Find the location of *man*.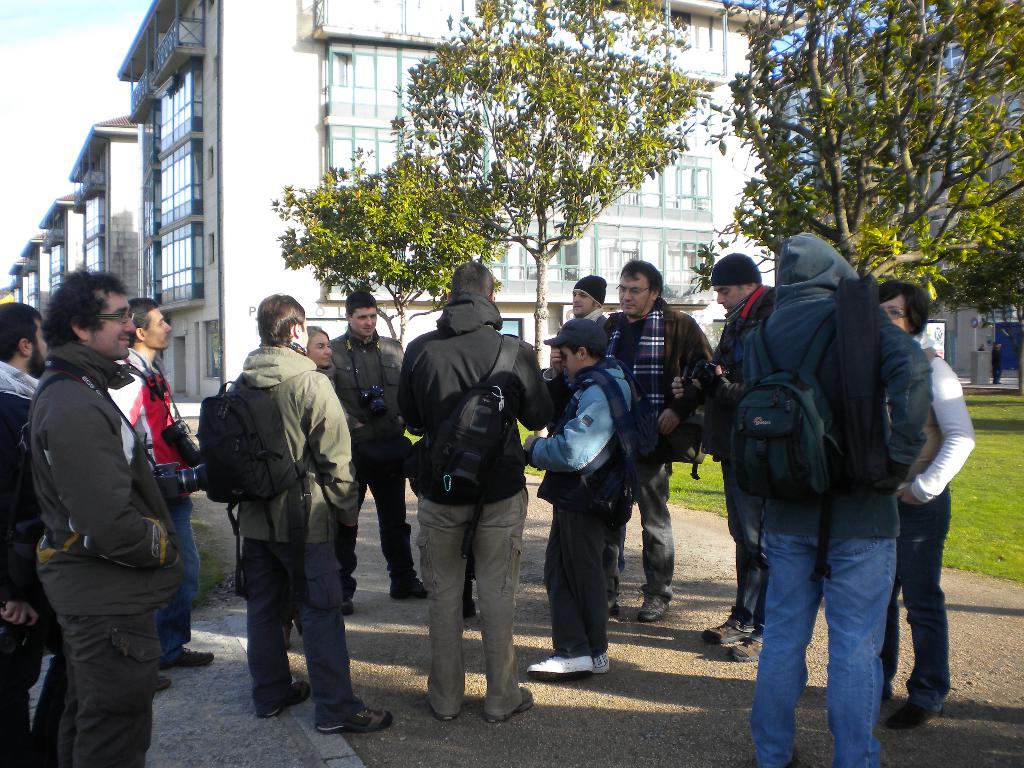
Location: box(736, 232, 936, 767).
